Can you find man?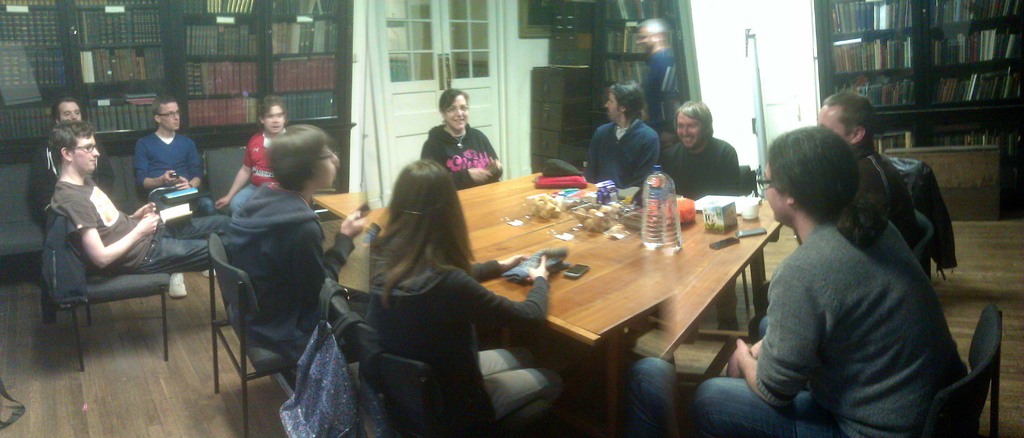
Yes, bounding box: <box>658,96,746,333</box>.
